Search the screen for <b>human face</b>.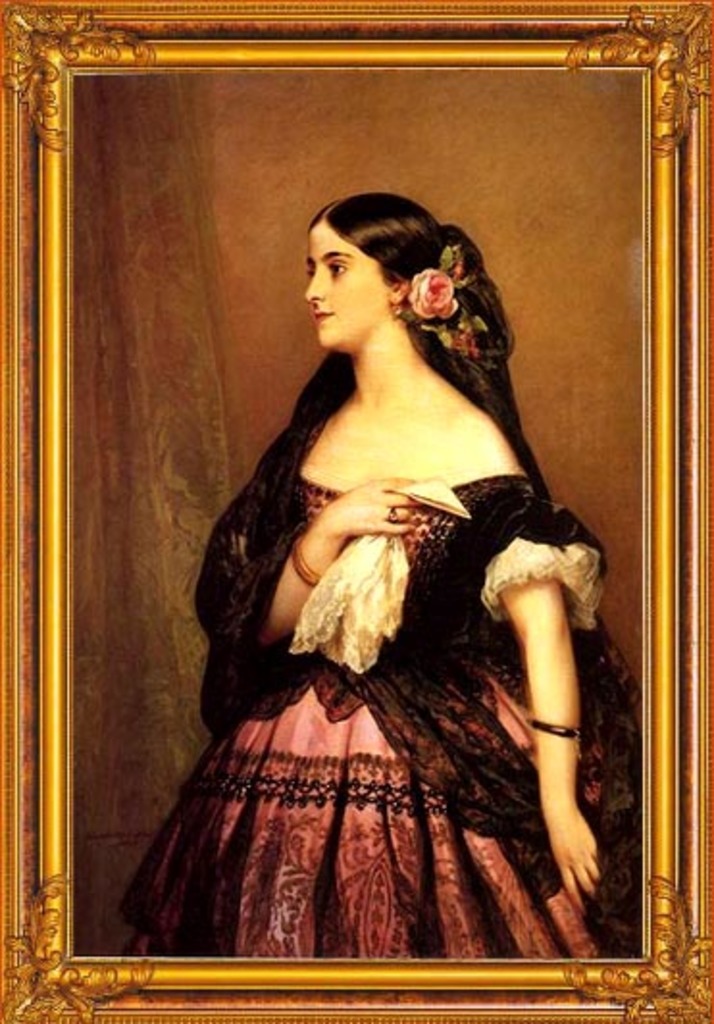
Found at <region>308, 221, 383, 352</region>.
